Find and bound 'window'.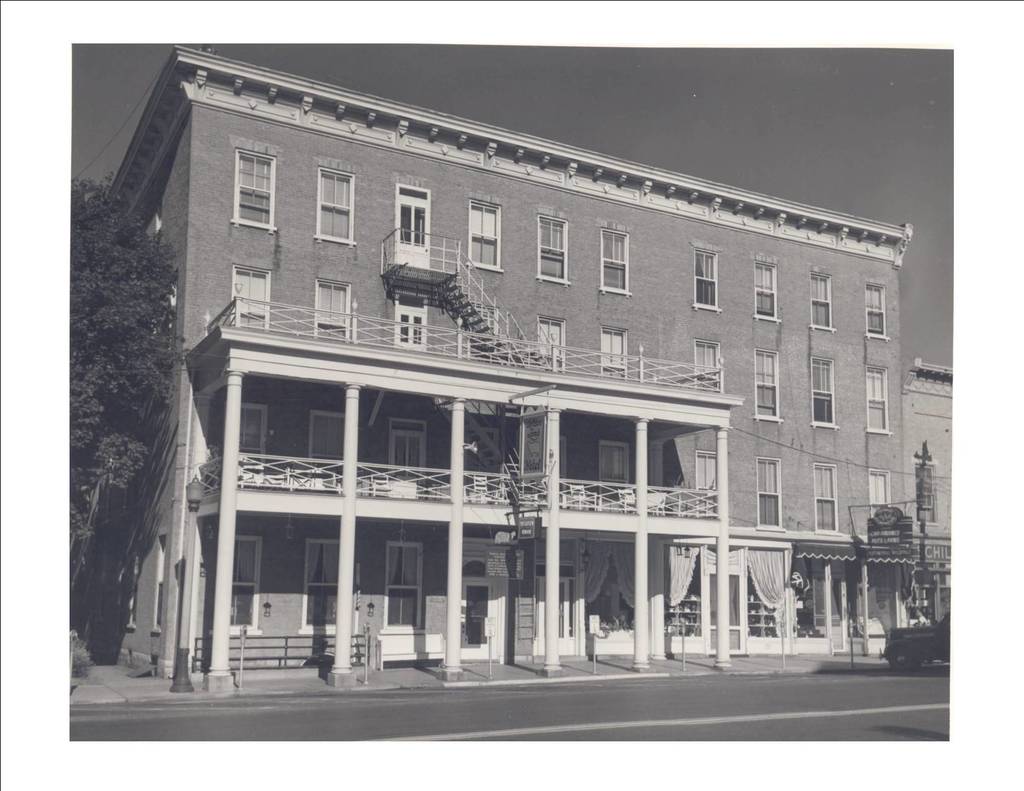
Bound: l=865, t=364, r=887, b=432.
